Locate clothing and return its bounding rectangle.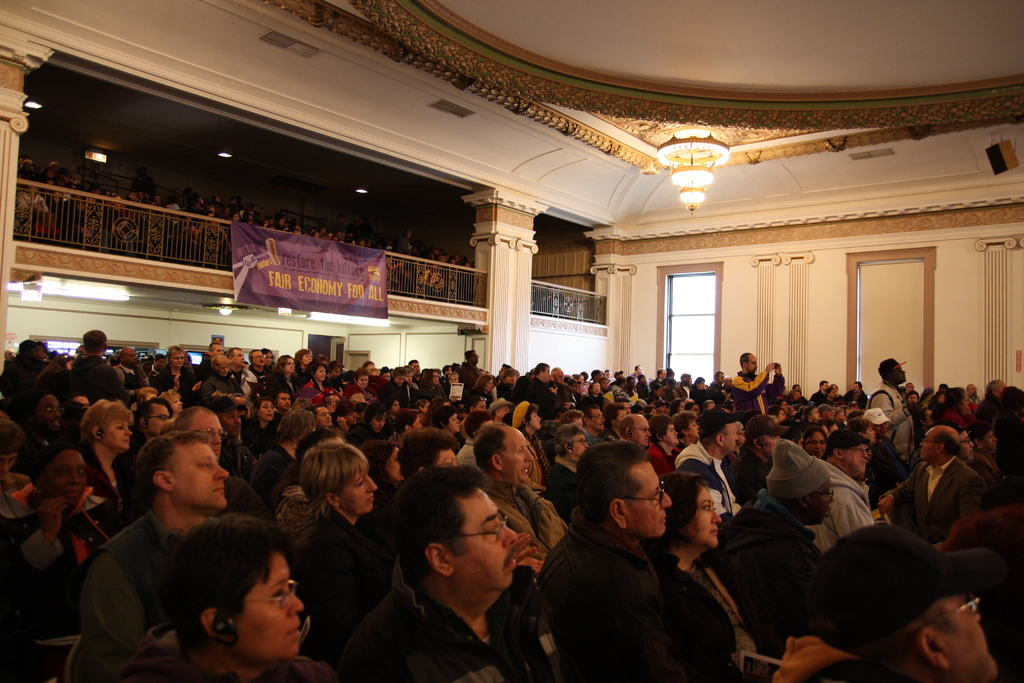
<region>82, 507, 213, 682</region>.
